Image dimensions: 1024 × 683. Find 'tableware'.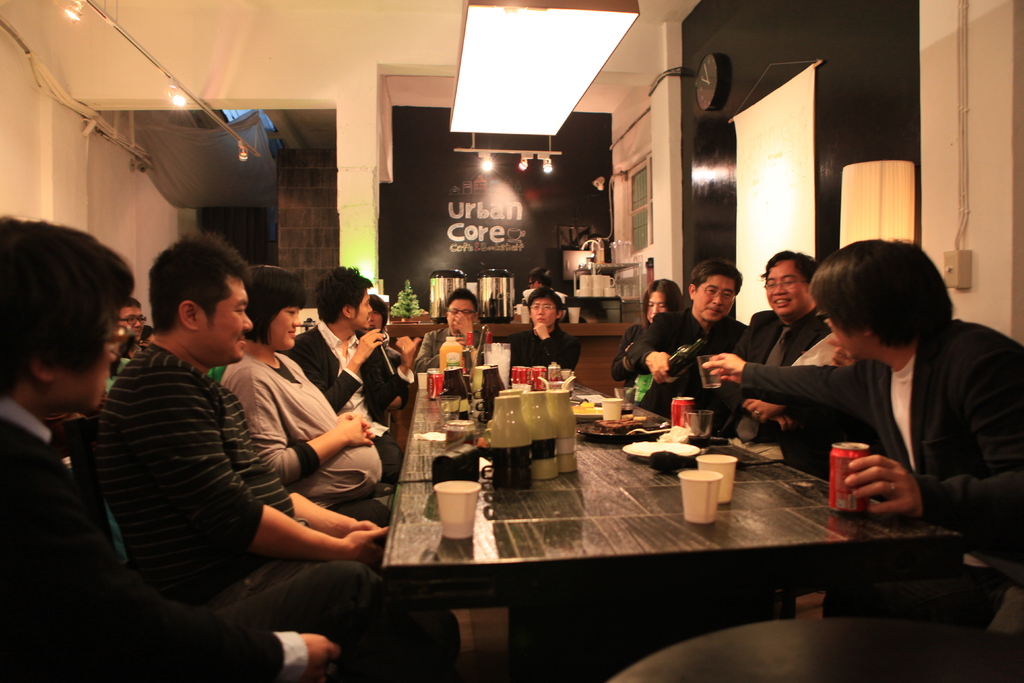
x1=560 y1=437 x2=577 y2=457.
